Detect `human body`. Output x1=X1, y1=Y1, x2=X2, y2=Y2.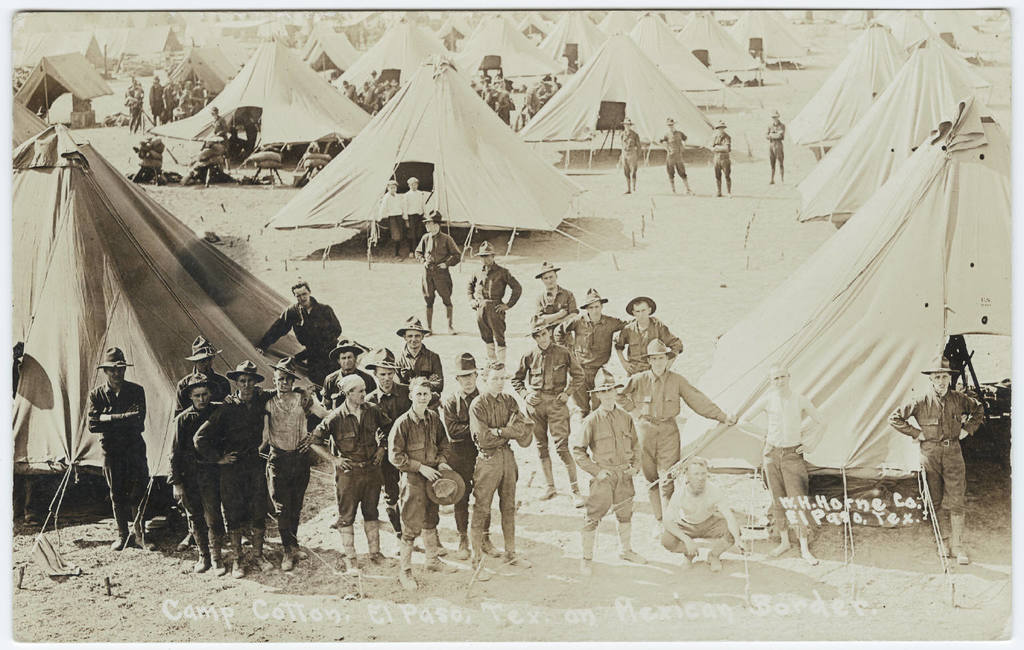
x1=316, y1=401, x2=387, y2=580.
